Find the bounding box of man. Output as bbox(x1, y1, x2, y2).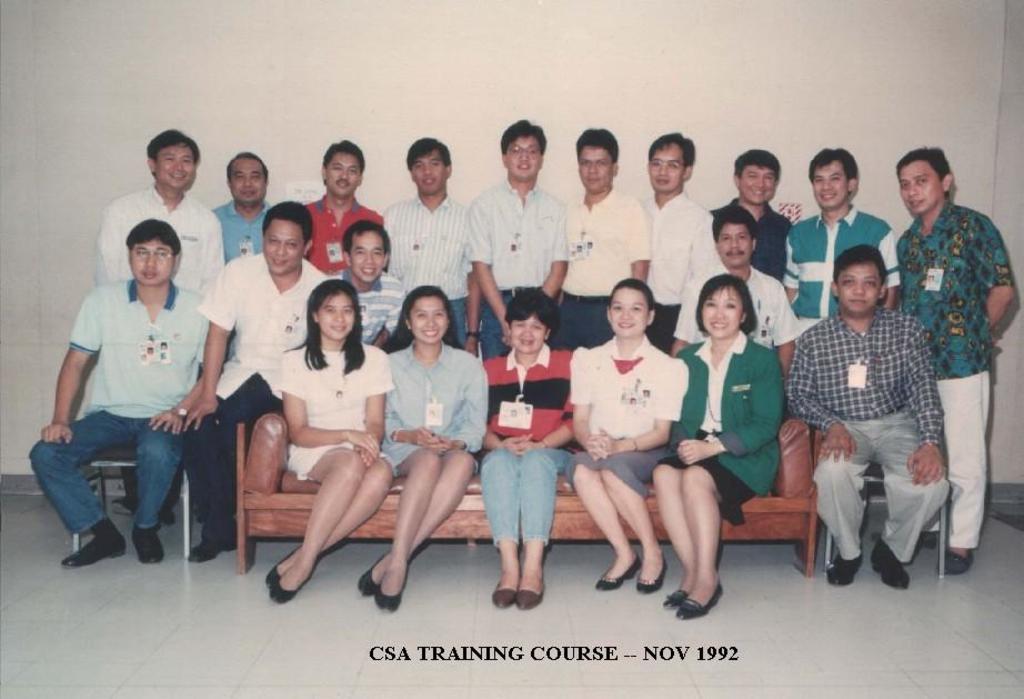
bbox(709, 150, 791, 289).
